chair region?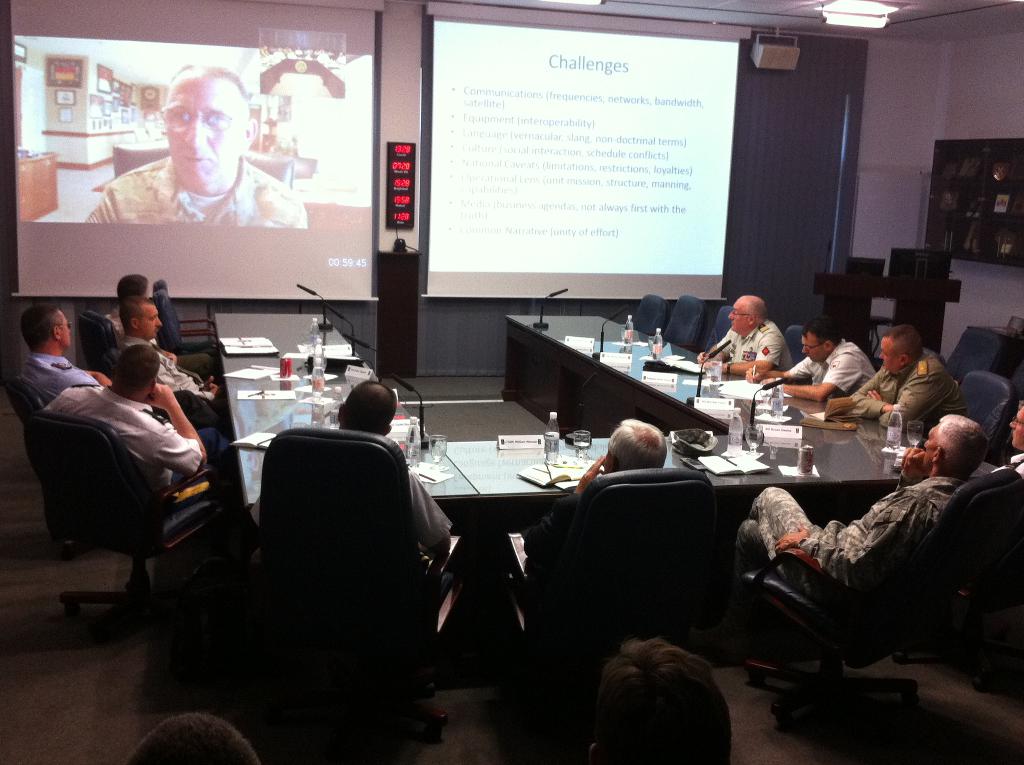
(x1=149, y1=286, x2=225, y2=371)
